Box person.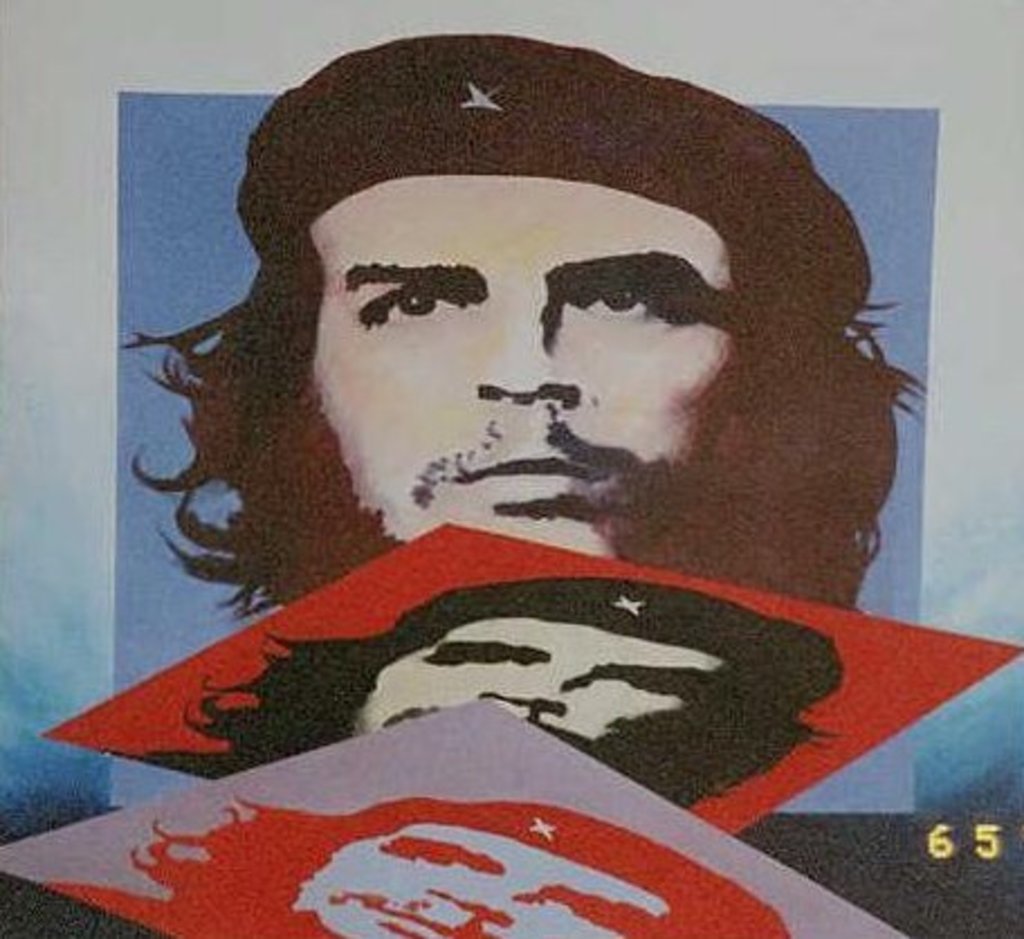
box(61, 806, 790, 935).
